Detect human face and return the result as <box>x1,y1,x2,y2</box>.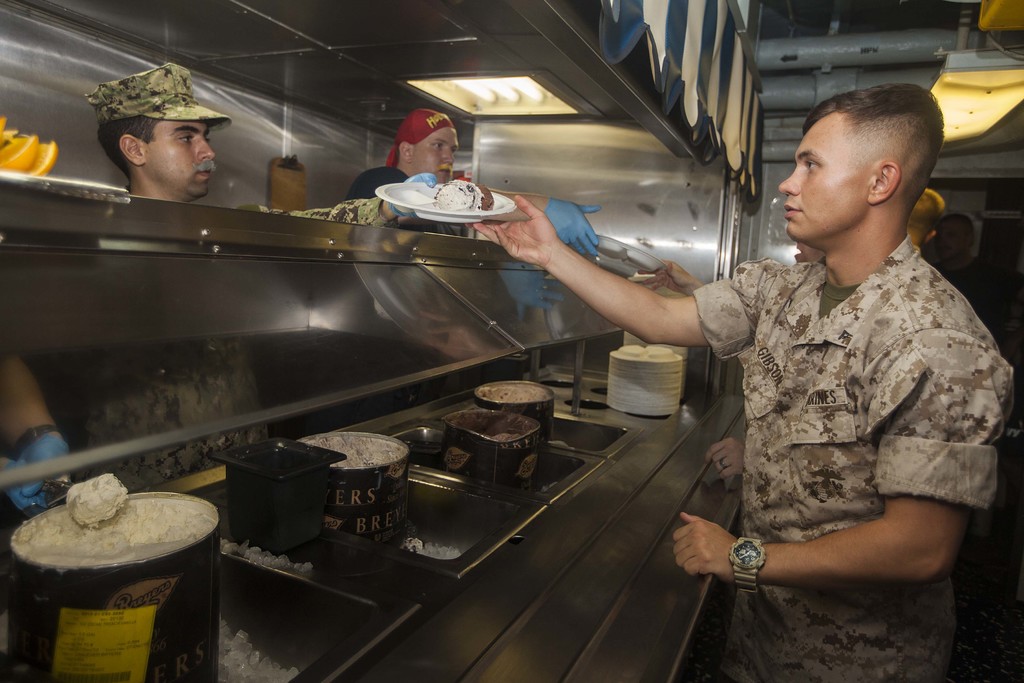
<box>935,223,968,258</box>.
